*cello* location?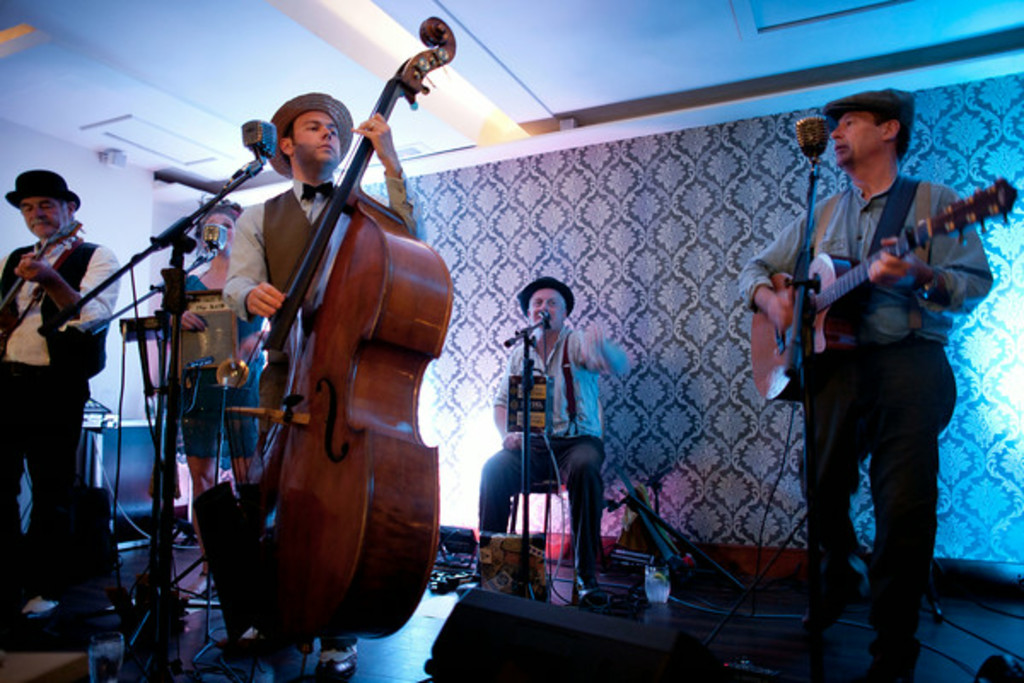
256,17,451,681
